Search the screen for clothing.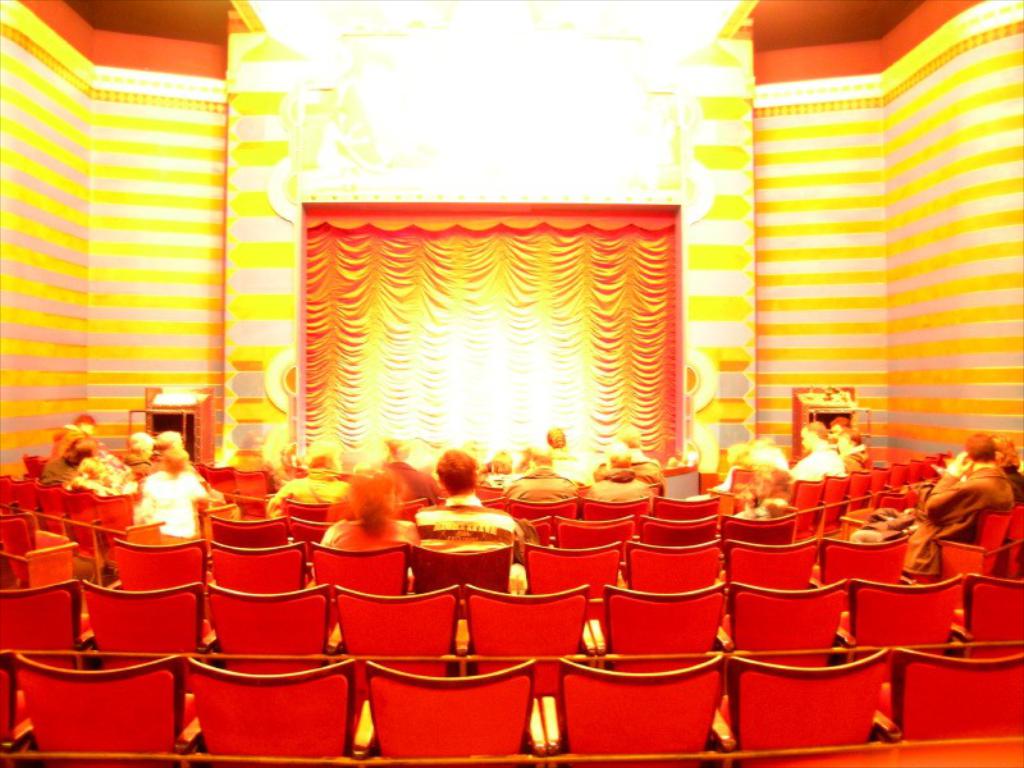
Found at detection(508, 461, 580, 503).
